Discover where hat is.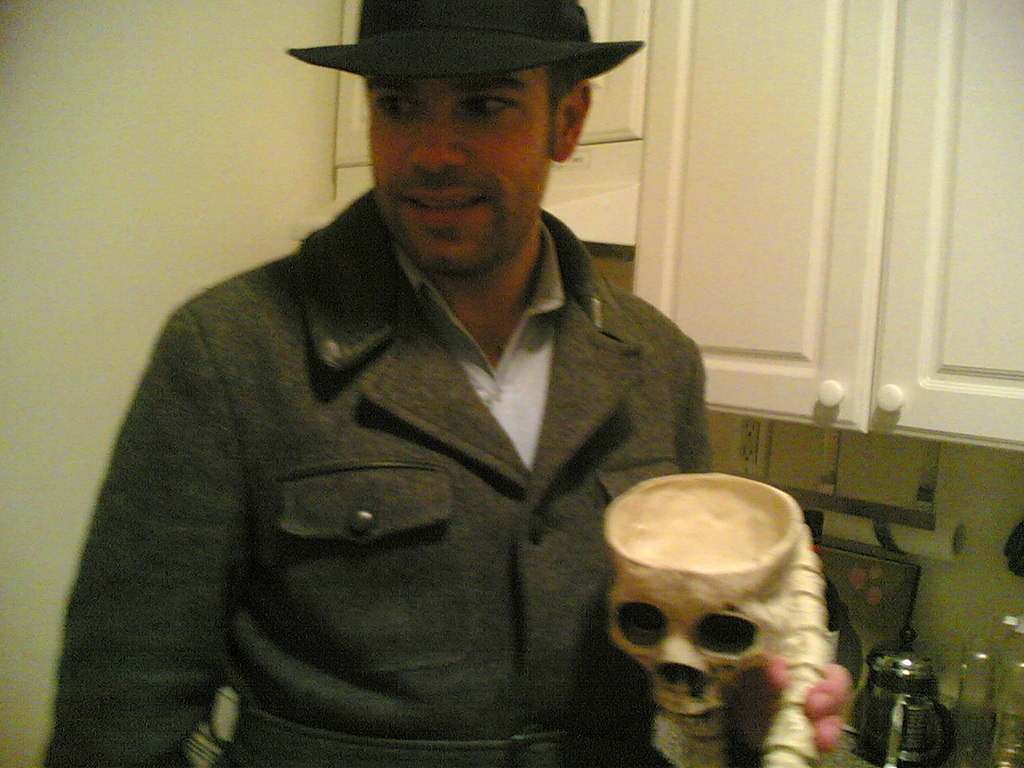
Discovered at [x1=282, y1=0, x2=643, y2=79].
